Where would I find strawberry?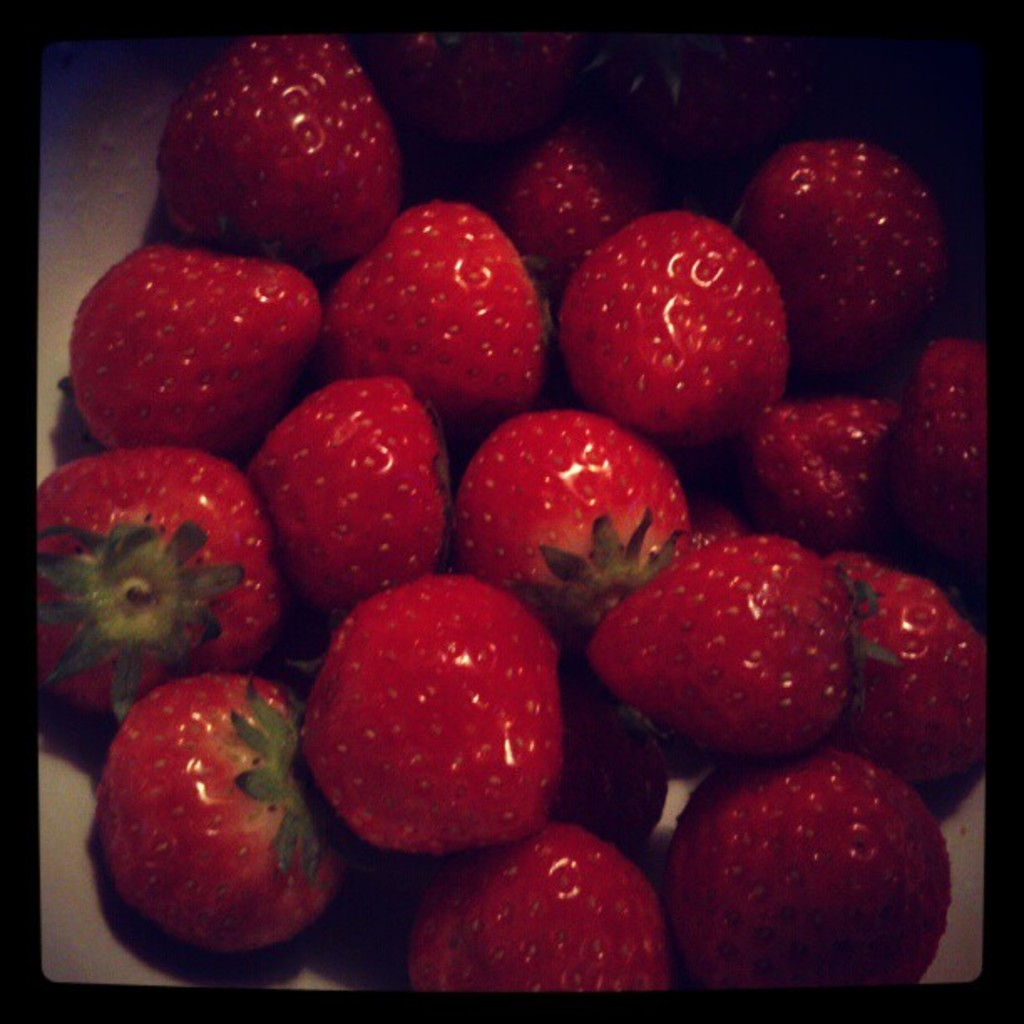
At detection(666, 741, 955, 1002).
